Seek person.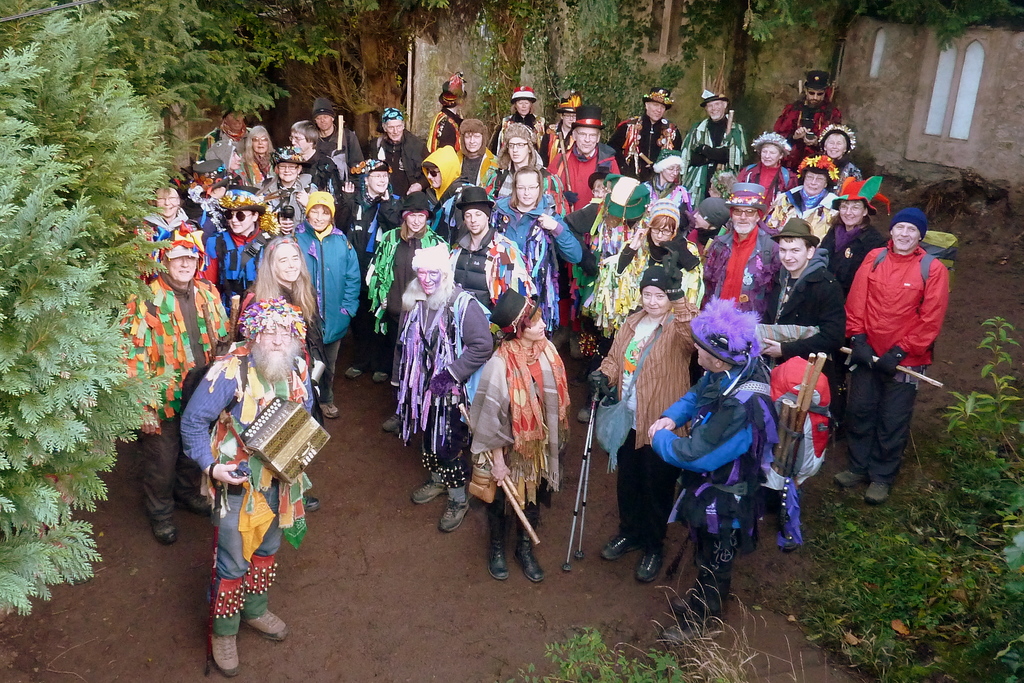
(x1=683, y1=92, x2=753, y2=197).
